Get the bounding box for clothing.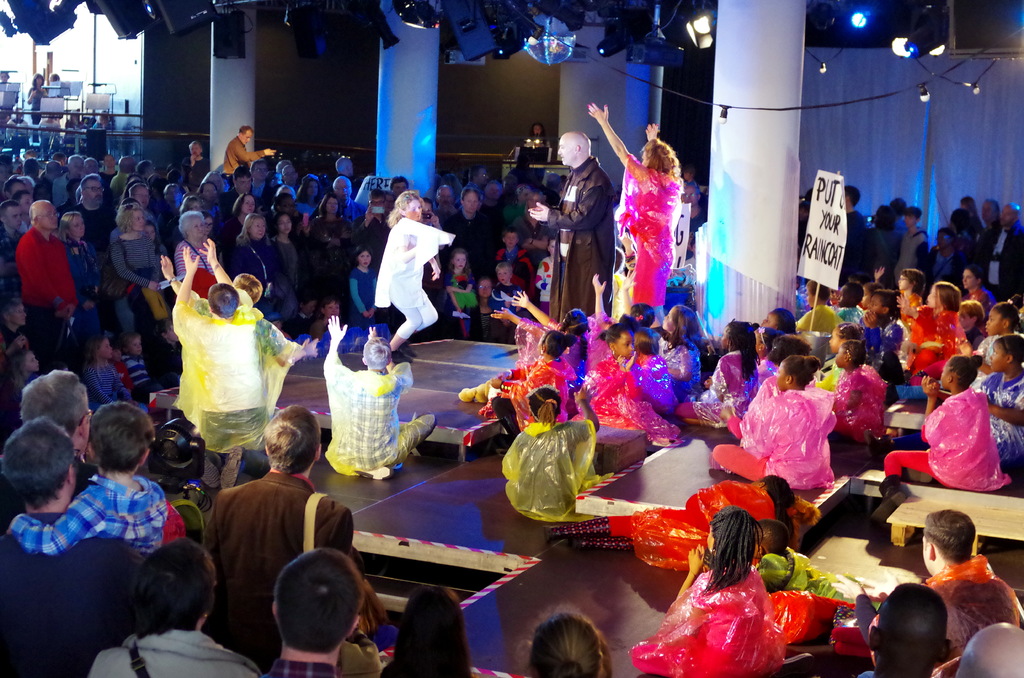
pyautogui.locateOnScreen(690, 350, 758, 424).
